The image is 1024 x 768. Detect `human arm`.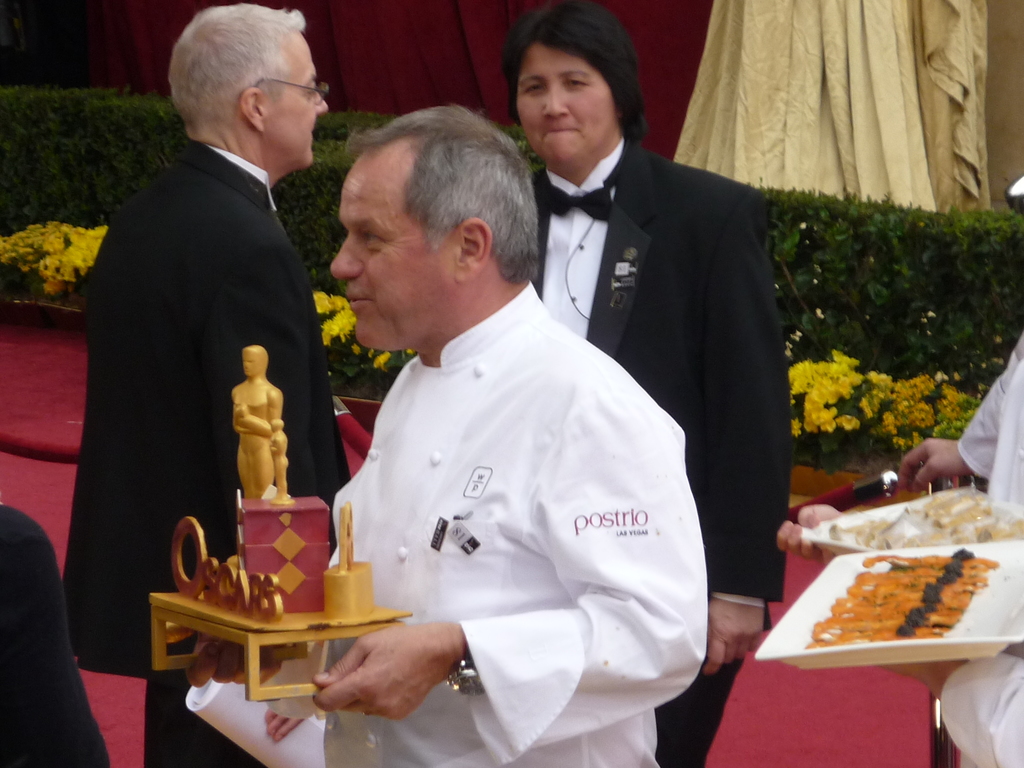
Detection: [x1=894, y1=440, x2=997, y2=503].
